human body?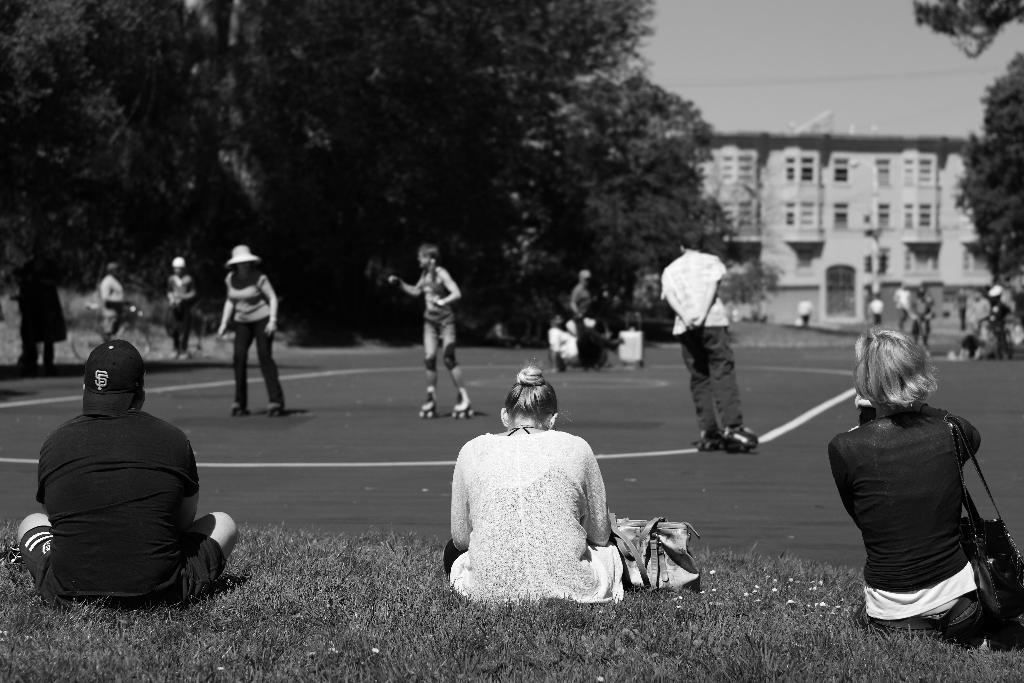
564,261,611,371
